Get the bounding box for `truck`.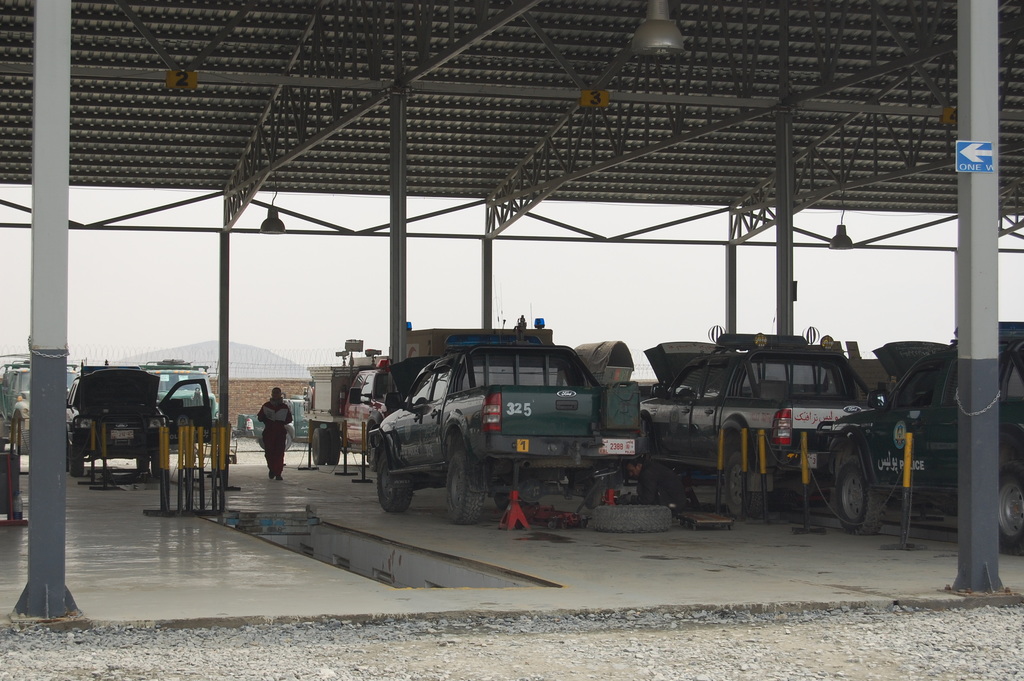
[x1=0, y1=359, x2=81, y2=454].
